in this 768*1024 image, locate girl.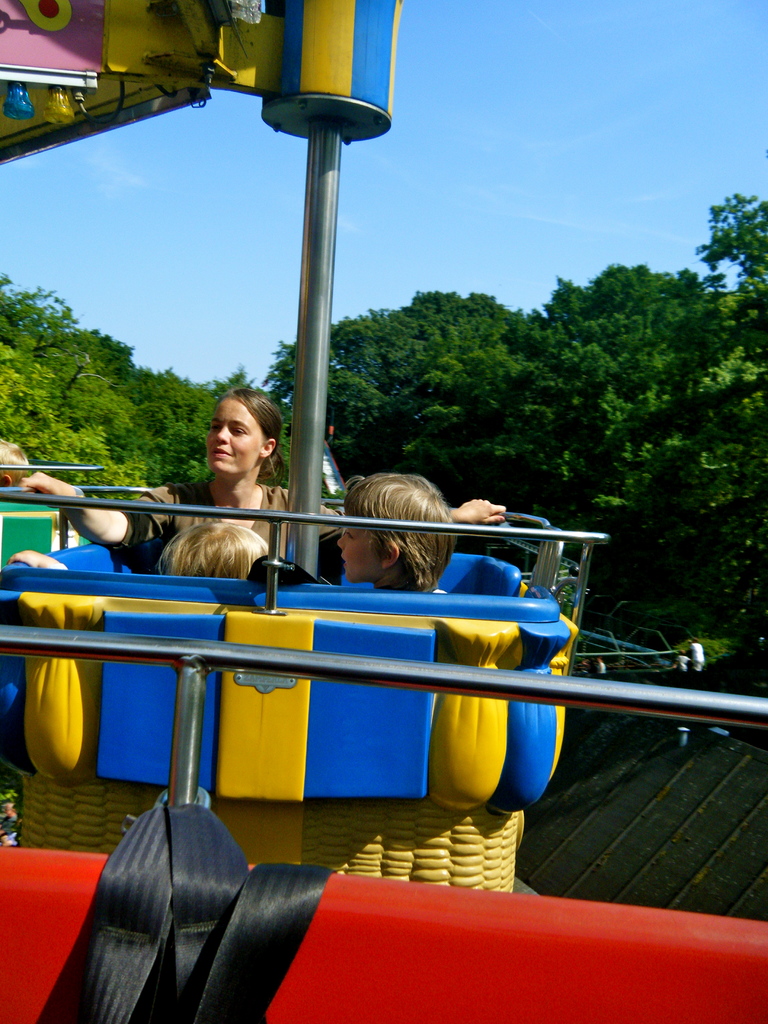
Bounding box: 16/385/506/585.
